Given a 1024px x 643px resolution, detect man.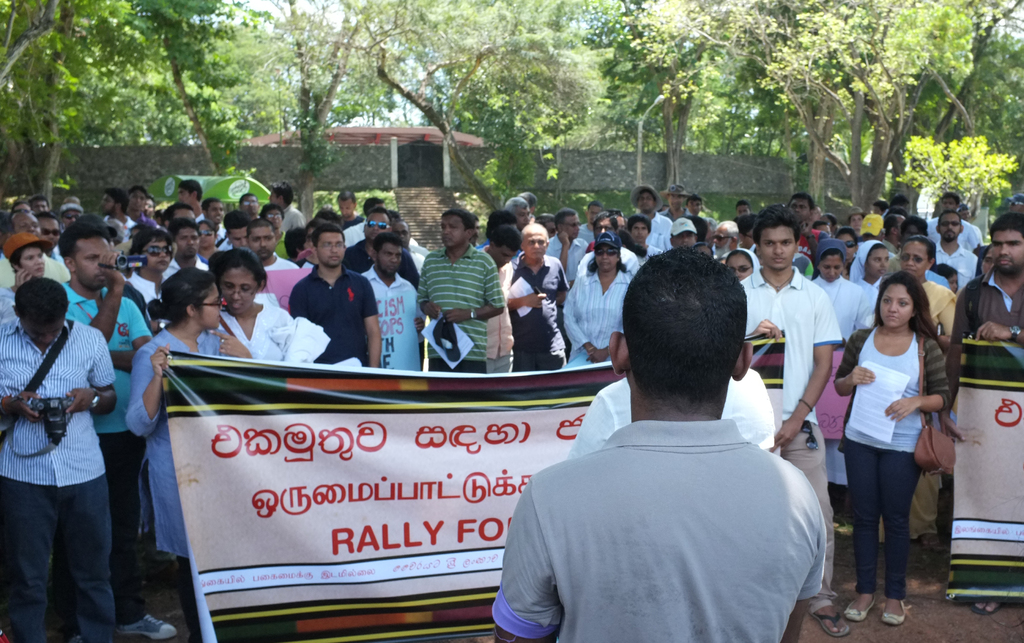
box=[561, 362, 774, 460].
